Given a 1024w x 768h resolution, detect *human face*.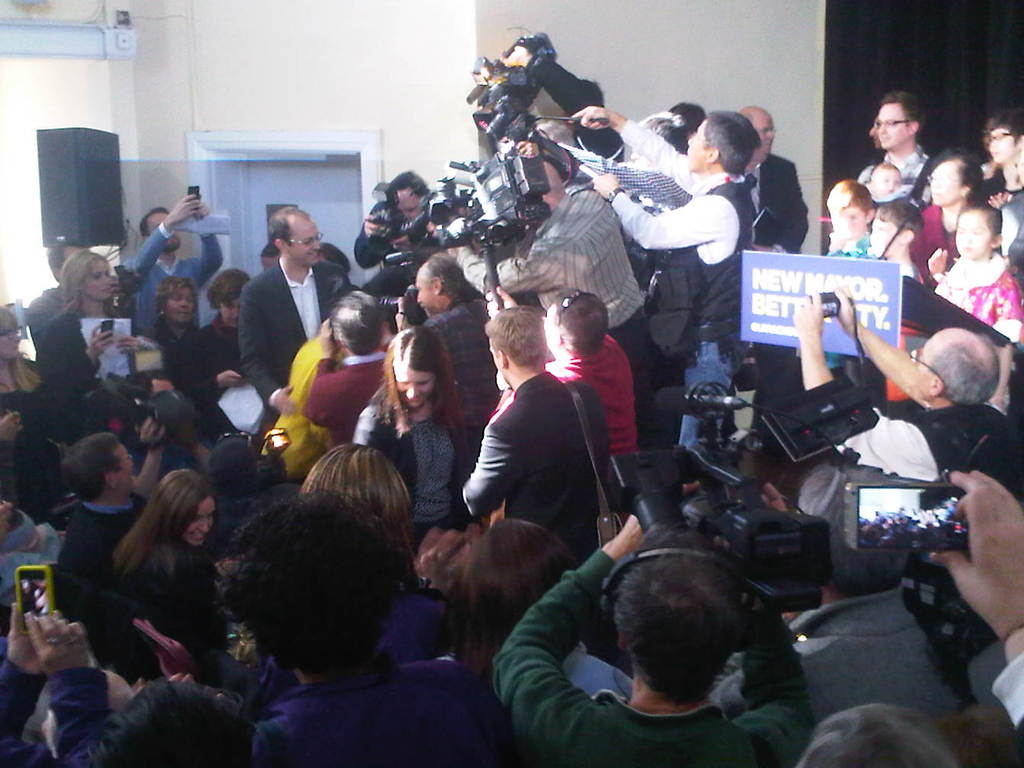
(x1=87, y1=265, x2=110, y2=302).
